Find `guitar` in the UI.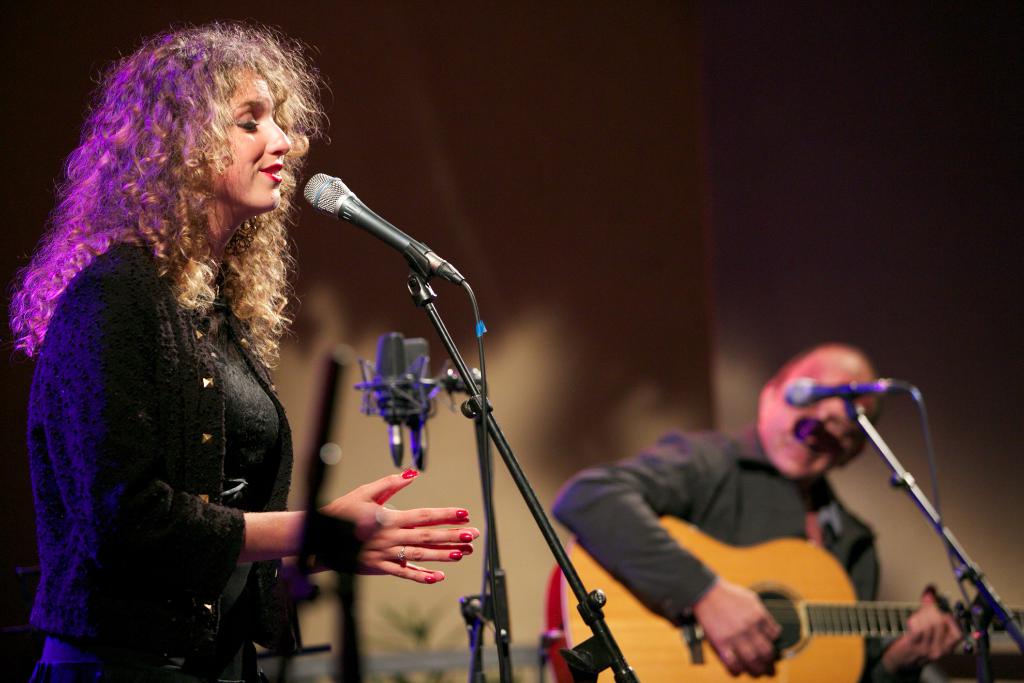
UI element at (x1=556, y1=509, x2=1023, y2=682).
